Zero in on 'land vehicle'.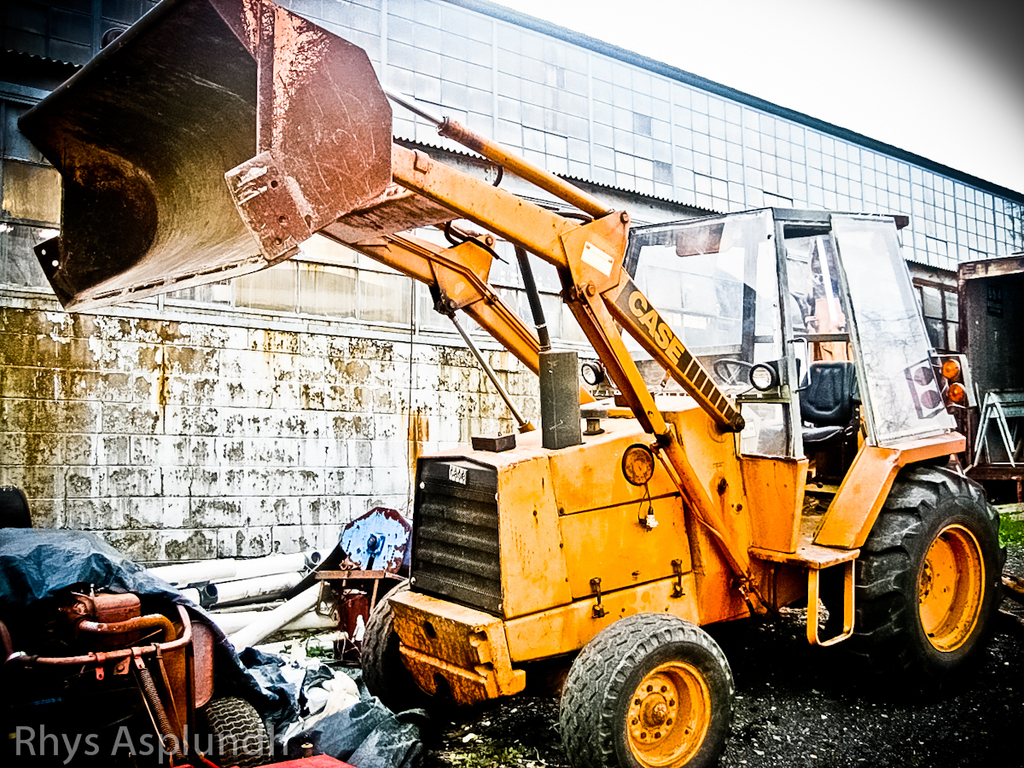
Zeroed in: bbox(189, 143, 1021, 750).
